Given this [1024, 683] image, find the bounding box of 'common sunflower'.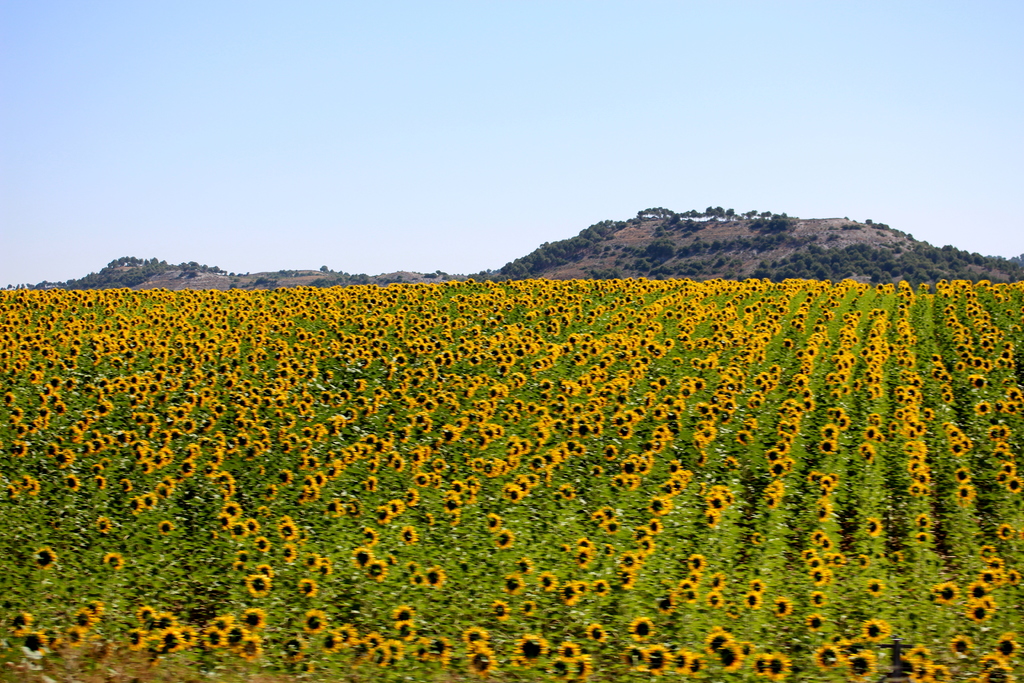
(708,630,725,655).
